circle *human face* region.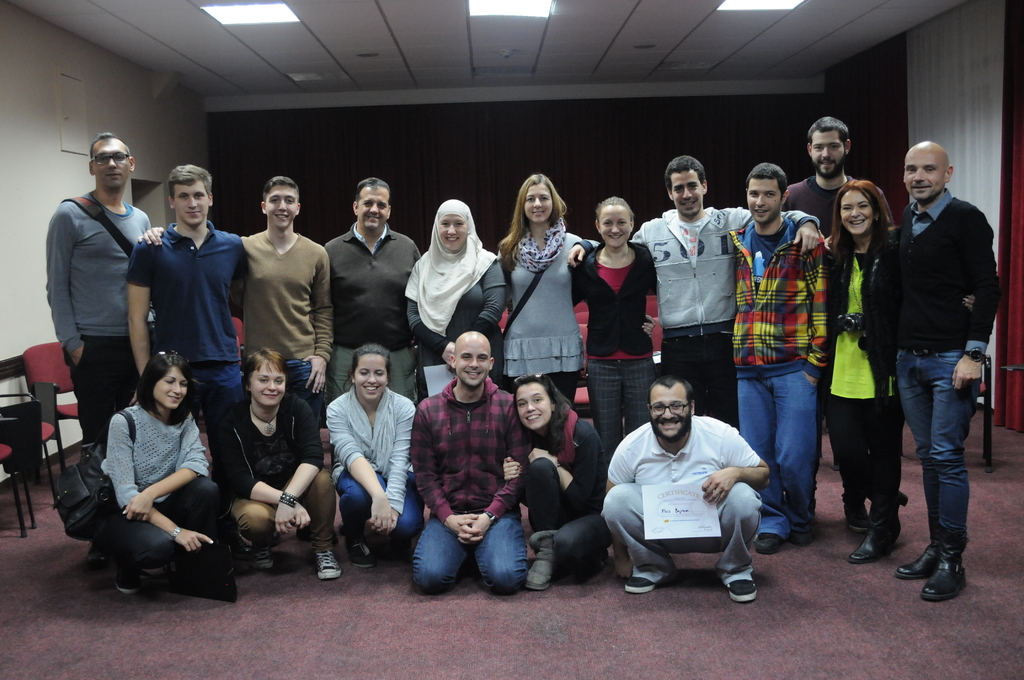
Region: x1=356 y1=187 x2=387 y2=228.
